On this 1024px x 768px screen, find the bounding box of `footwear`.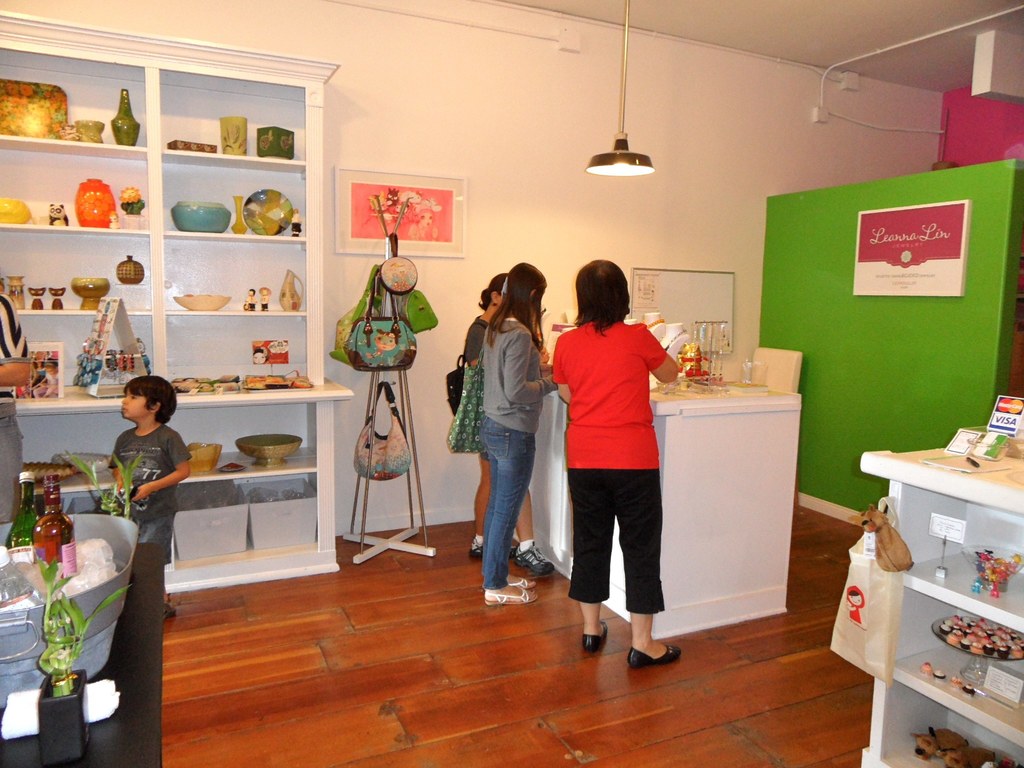
Bounding box: pyautogui.locateOnScreen(484, 583, 538, 609).
